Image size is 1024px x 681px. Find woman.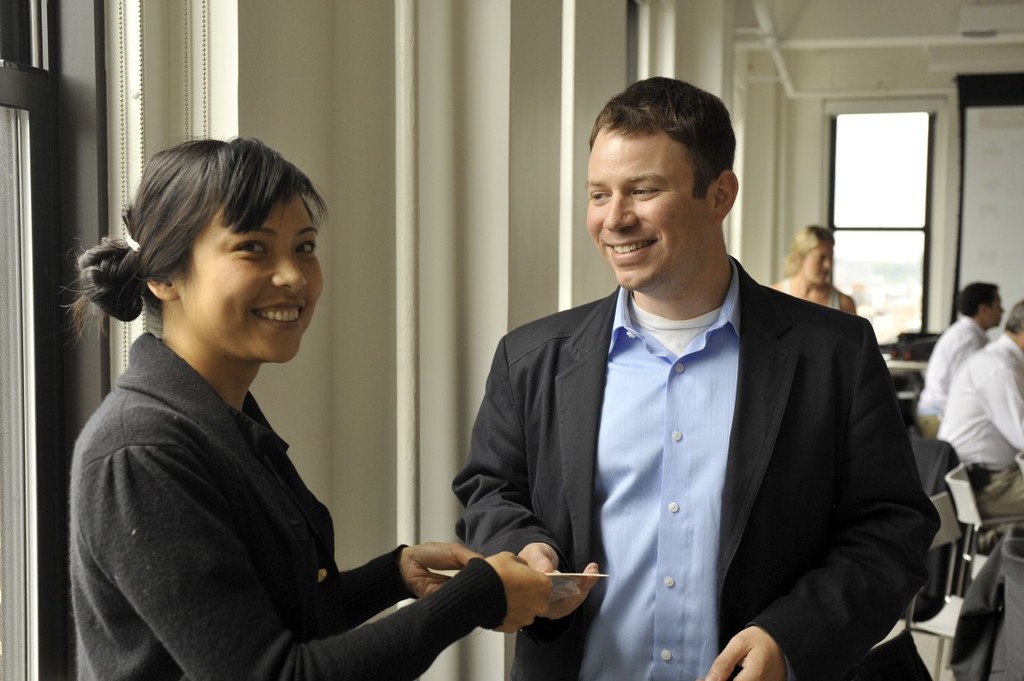
region(764, 223, 853, 317).
